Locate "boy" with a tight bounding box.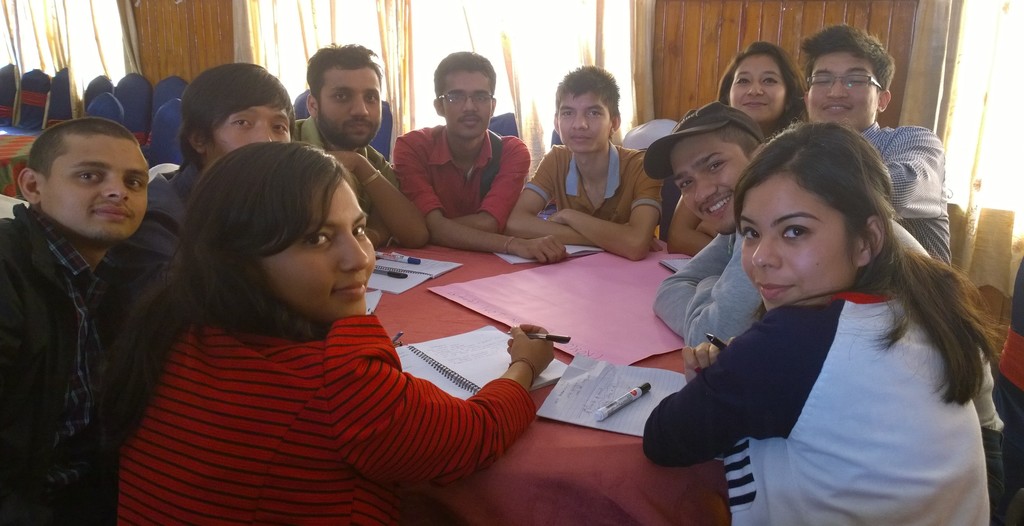
(120,56,299,327).
